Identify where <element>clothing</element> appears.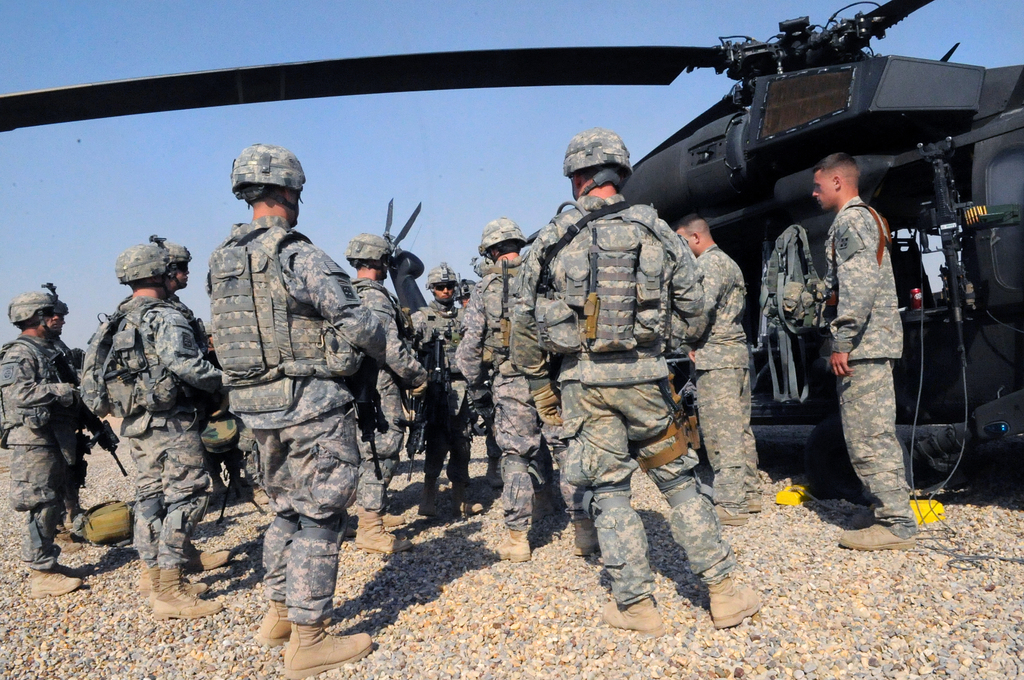
Appears at rect(352, 226, 407, 266).
